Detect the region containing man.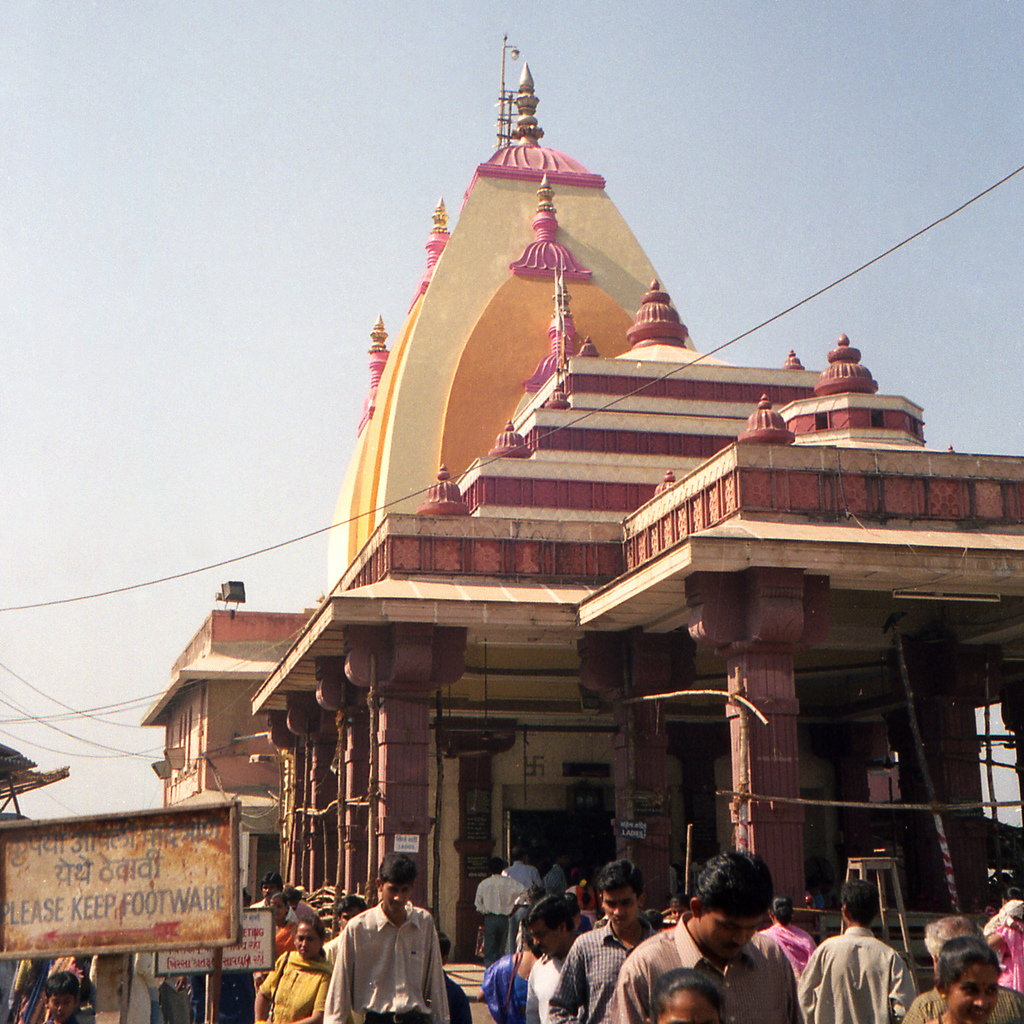
474,860,531,958.
